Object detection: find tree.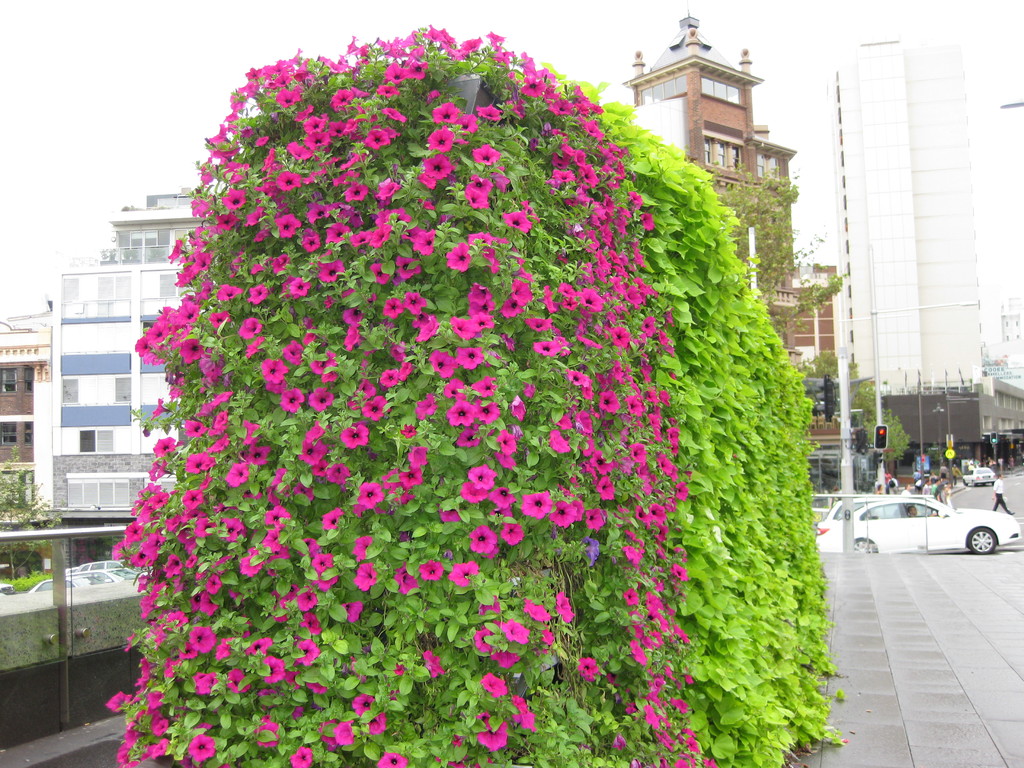
<region>0, 442, 67, 590</region>.
